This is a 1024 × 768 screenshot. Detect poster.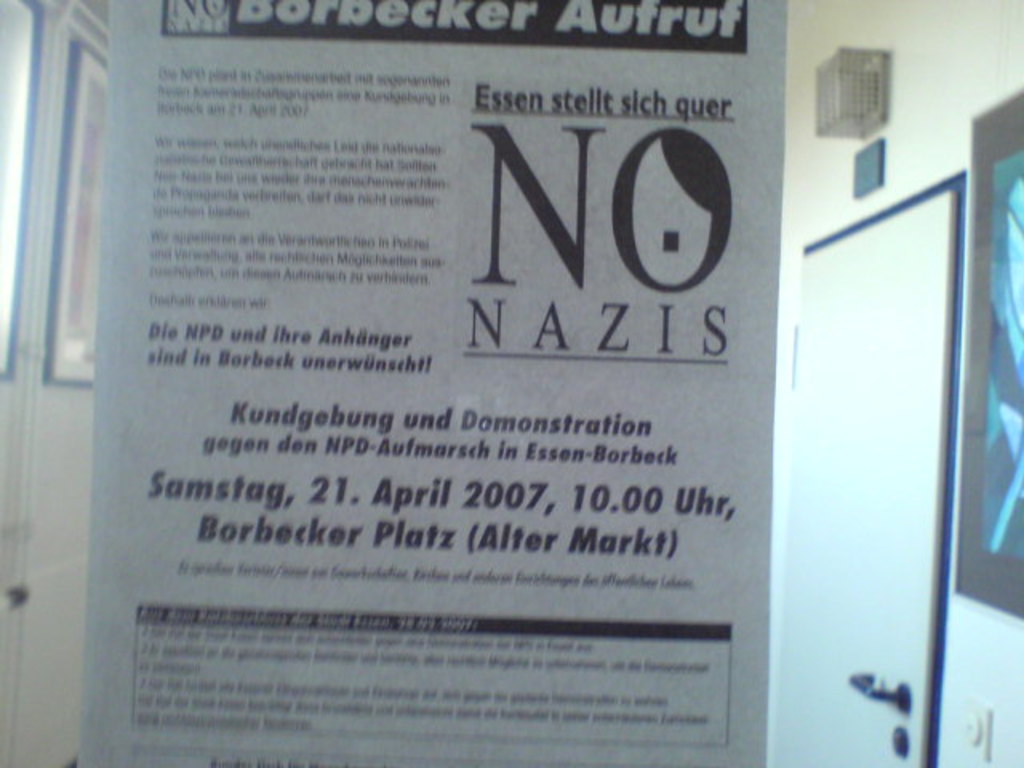
crop(77, 0, 773, 765).
